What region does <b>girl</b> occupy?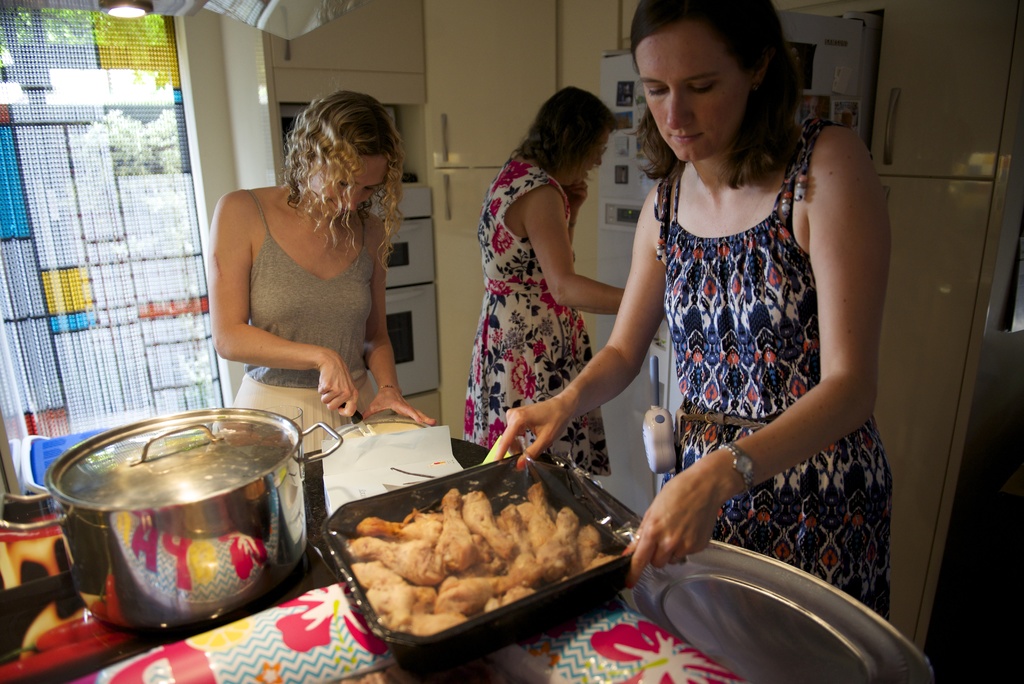
bbox=(500, 0, 894, 631).
